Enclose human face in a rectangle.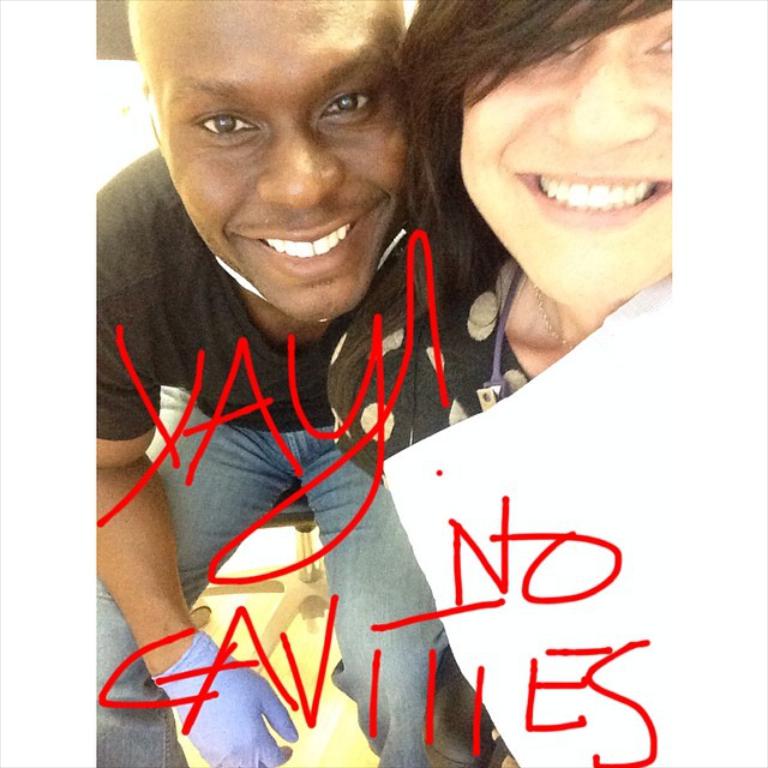
bbox(131, 0, 413, 313).
